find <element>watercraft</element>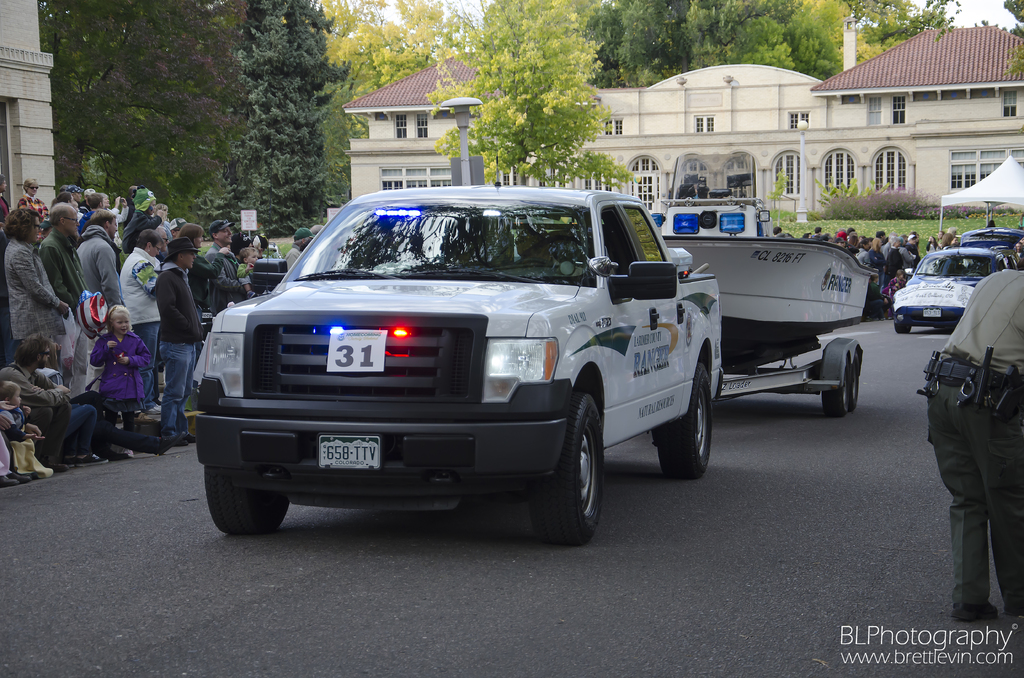
648,148,879,362
